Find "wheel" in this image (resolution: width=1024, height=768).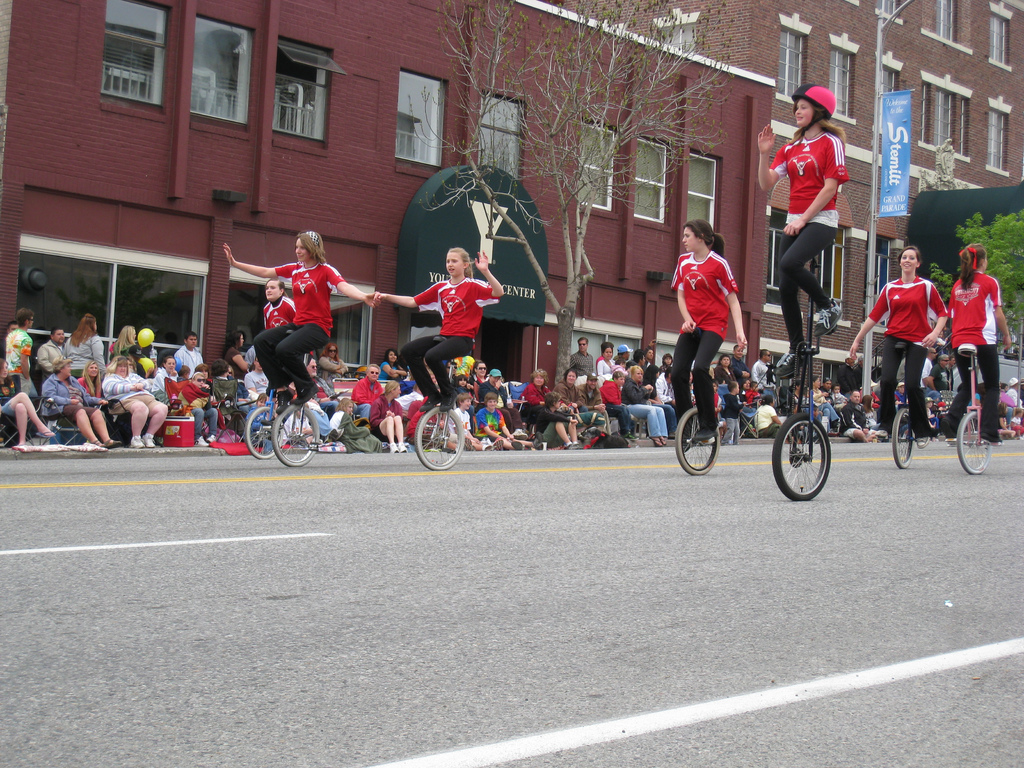
[674, 408, 718, 476].
